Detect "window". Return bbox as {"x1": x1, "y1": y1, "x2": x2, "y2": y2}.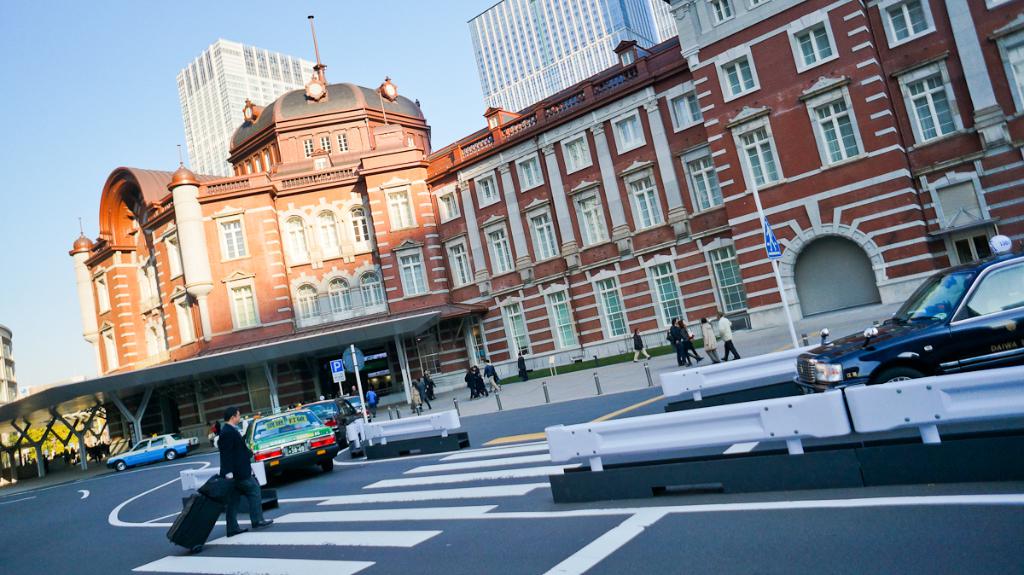
{"x1": 787, "y1": 11, "x2": 836, "y2": 72}.
